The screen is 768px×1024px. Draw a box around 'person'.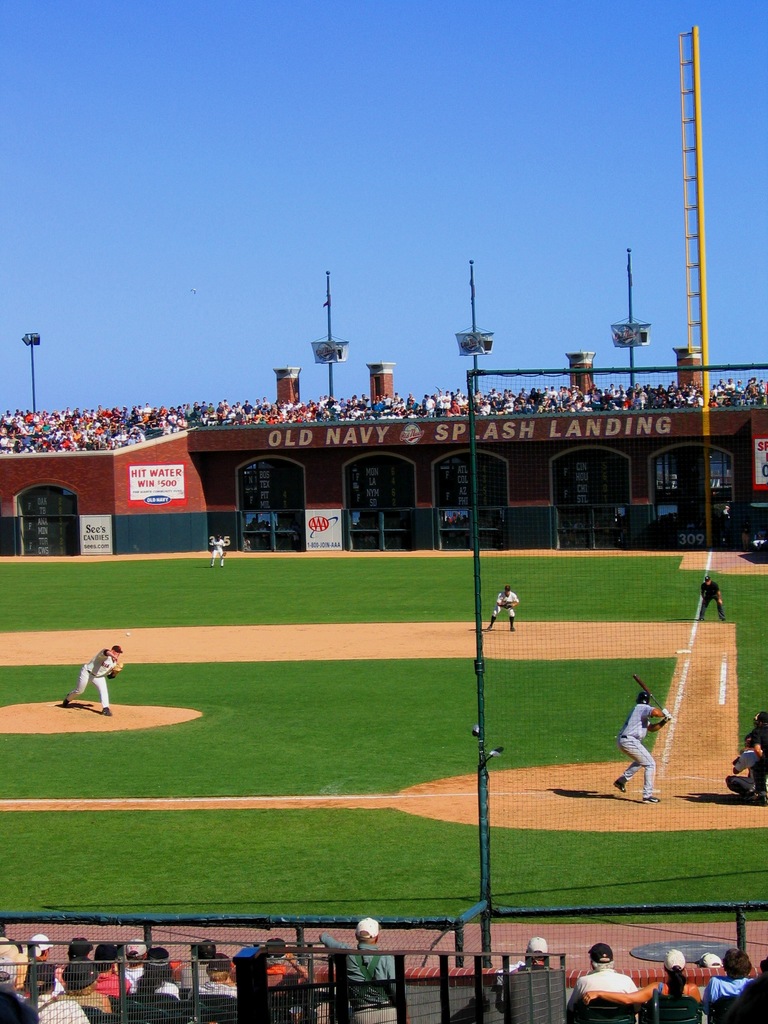
[x1=726, y1=730, x2=767, y2=804].
